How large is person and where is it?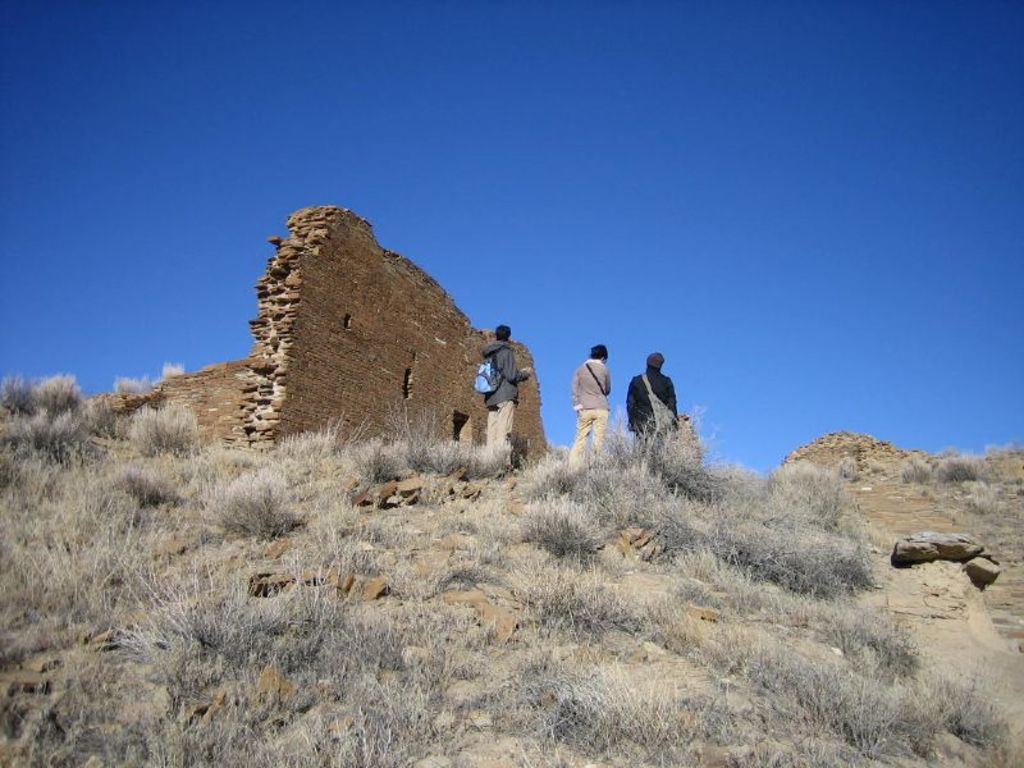
Bounding box: (480,324,532,454).
